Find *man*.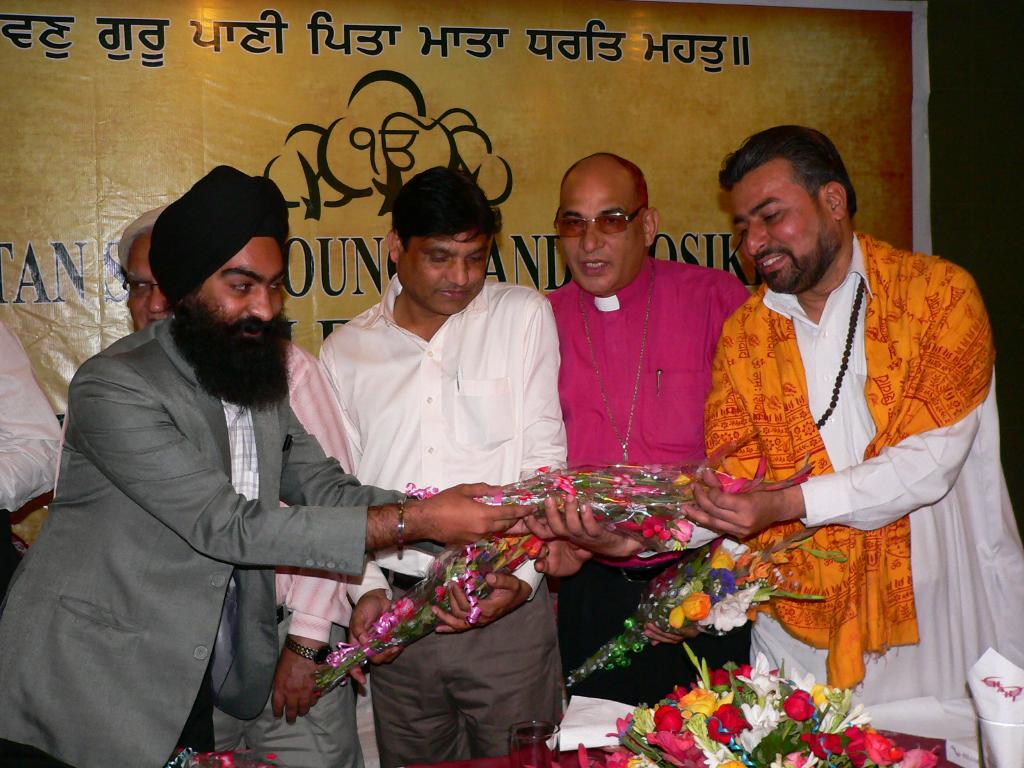
<bbox>546, 150, 752, 712</bbox>.
